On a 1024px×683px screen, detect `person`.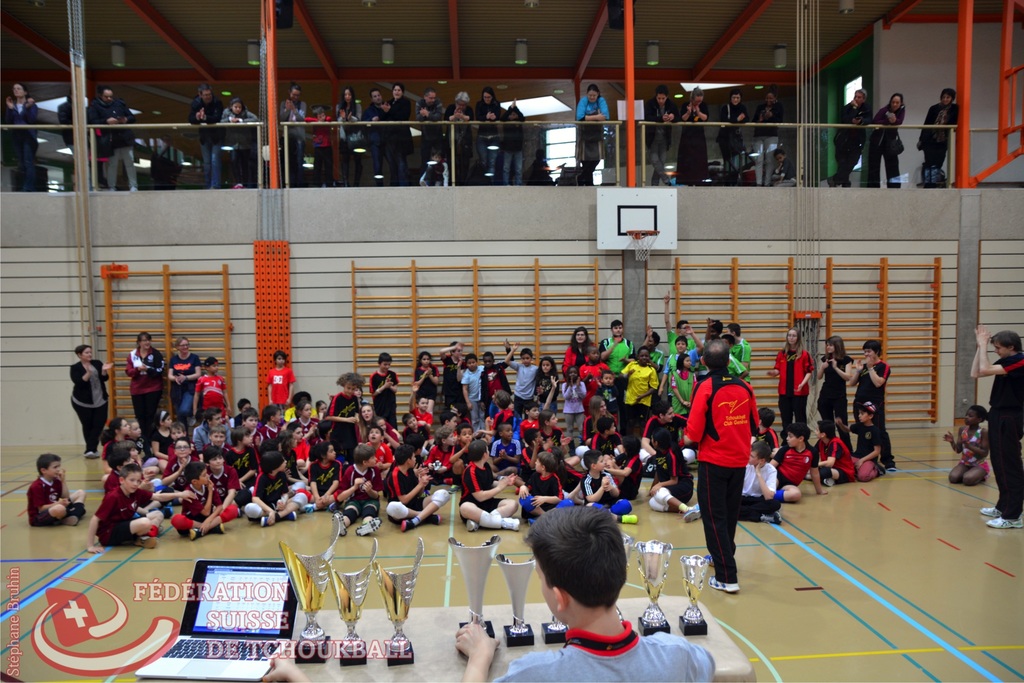
643, 84, 678, 186.
